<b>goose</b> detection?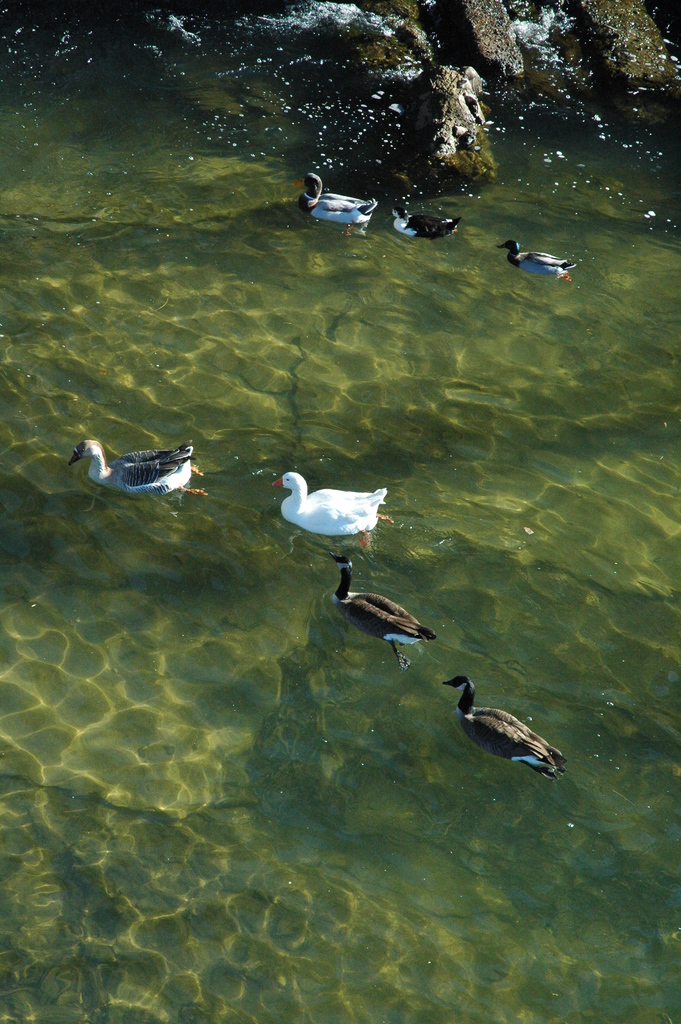
select_region(284, 172, 377, 239)
